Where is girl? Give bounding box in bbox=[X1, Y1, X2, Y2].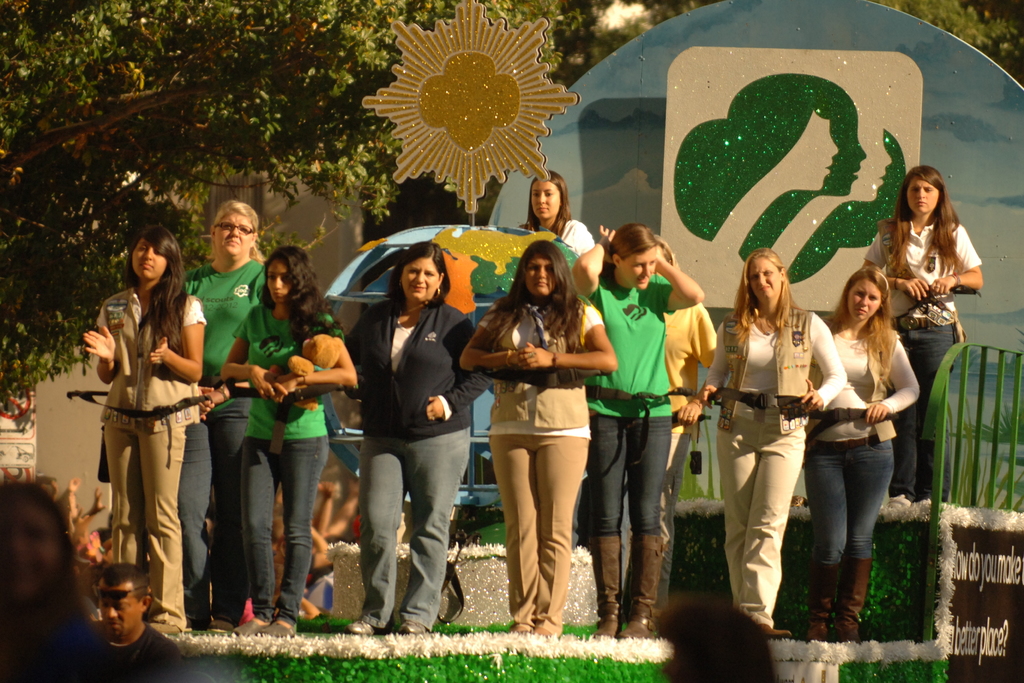
bbox=[571, 225, 713, 611].
